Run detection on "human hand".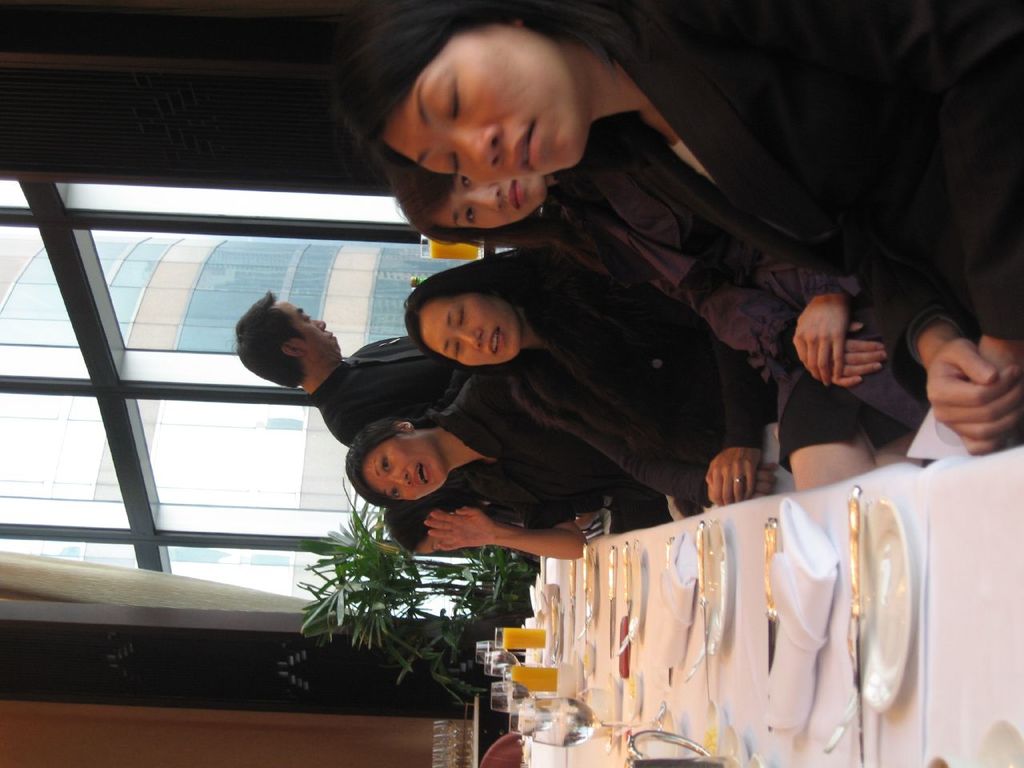
Result: <bbox>917, 314, 1012, 446</bbox>.
